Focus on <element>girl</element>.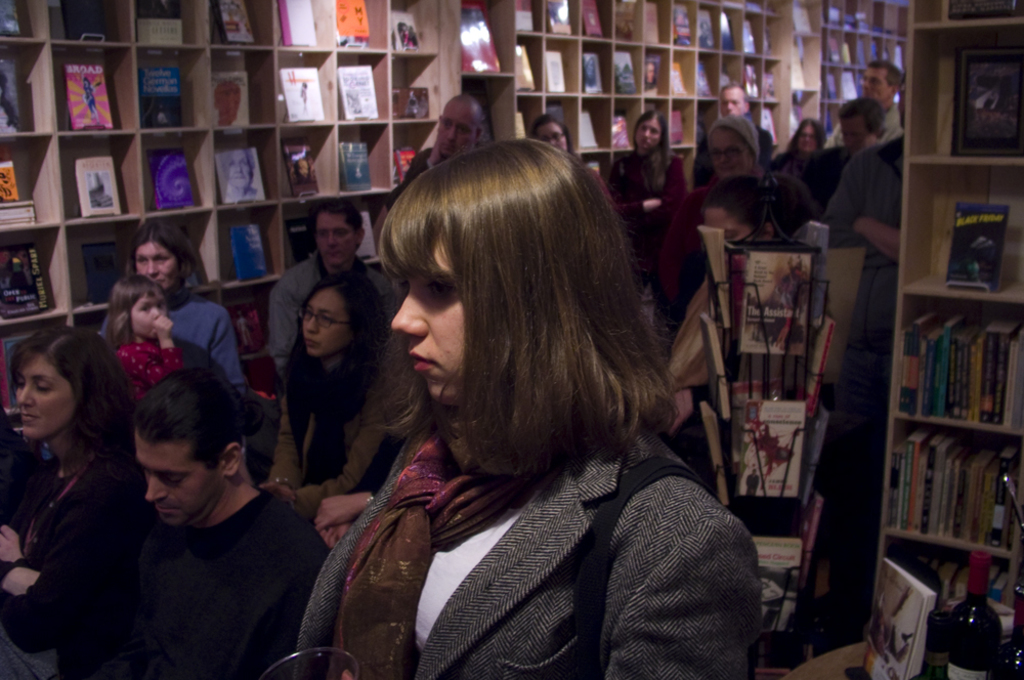
Focused at (608,108,675,270).
